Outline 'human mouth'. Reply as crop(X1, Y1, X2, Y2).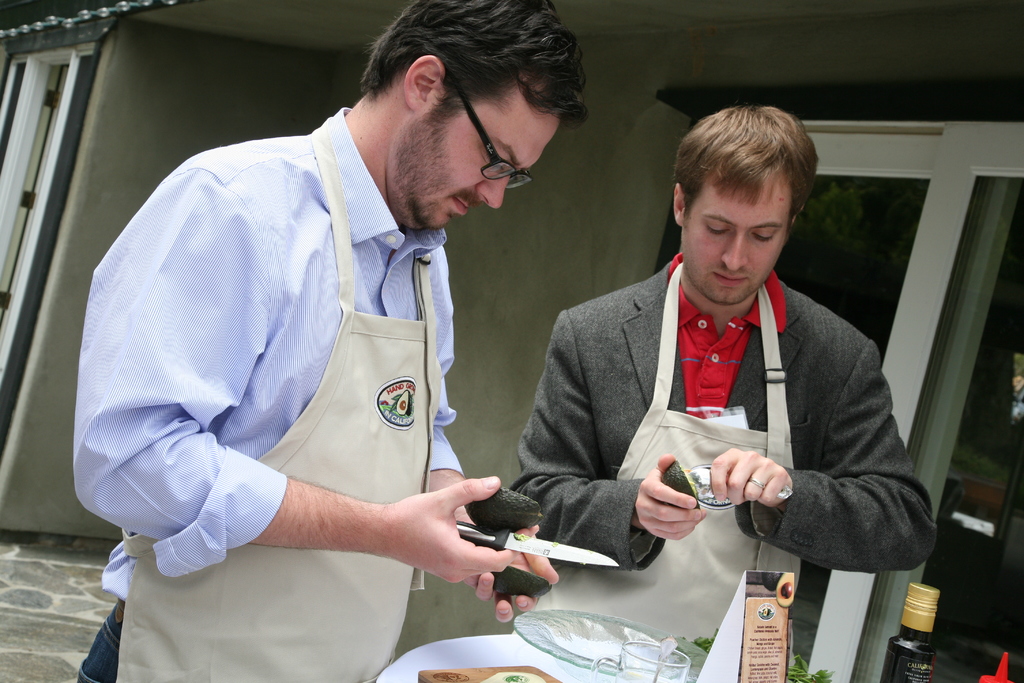
crop(719, 266, 748, 286).
